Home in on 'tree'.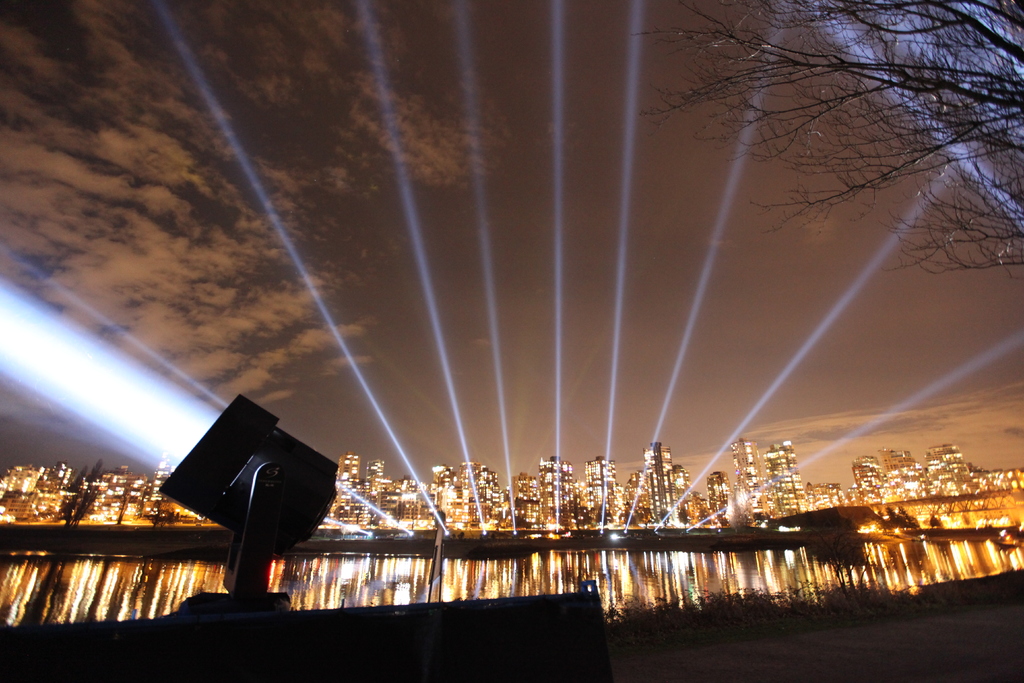
Homed in at <region>886, 504, 904, 531</region>.
